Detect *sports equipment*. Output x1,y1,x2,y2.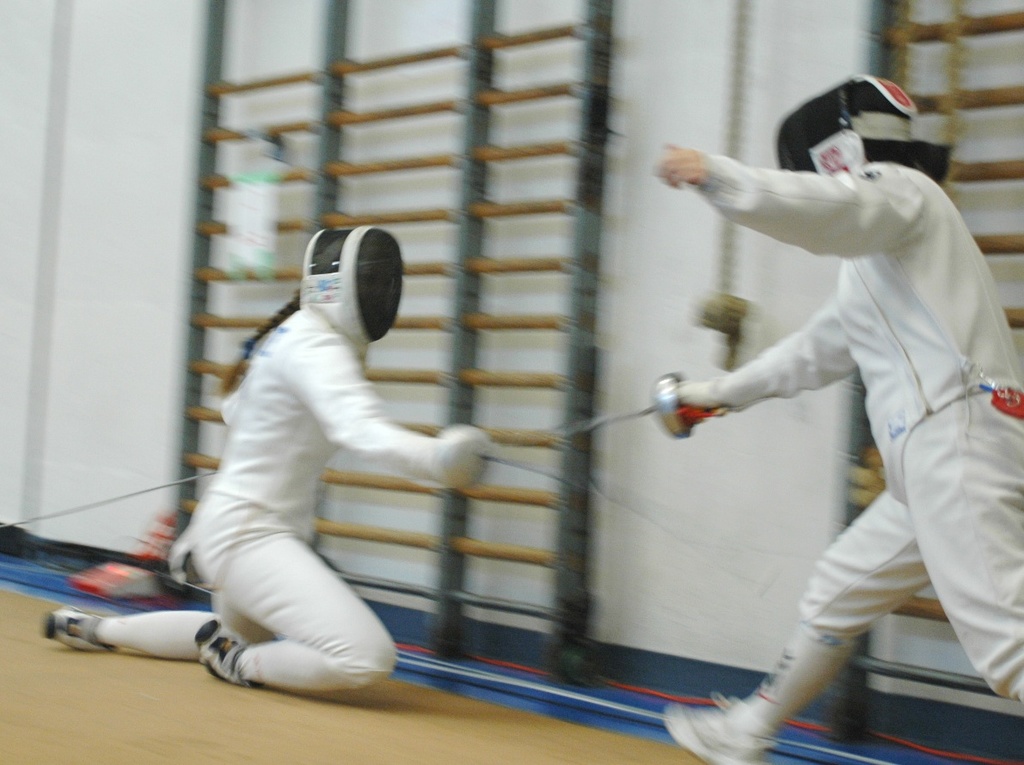
545,372,695,440.
